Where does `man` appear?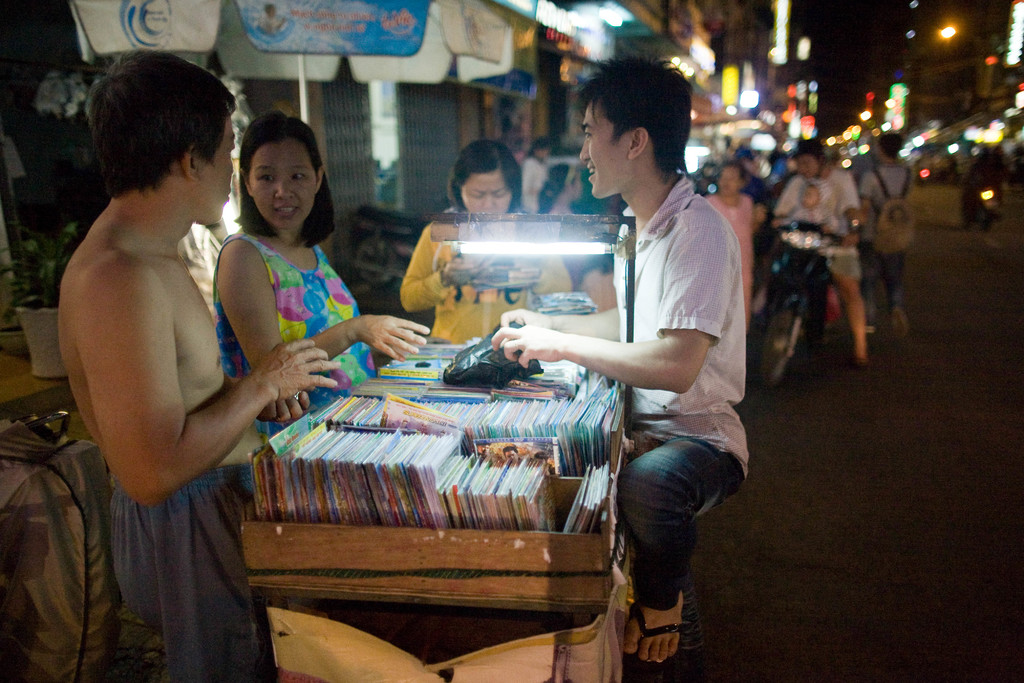
Appears at bbox(52, 54, 339, 682).
